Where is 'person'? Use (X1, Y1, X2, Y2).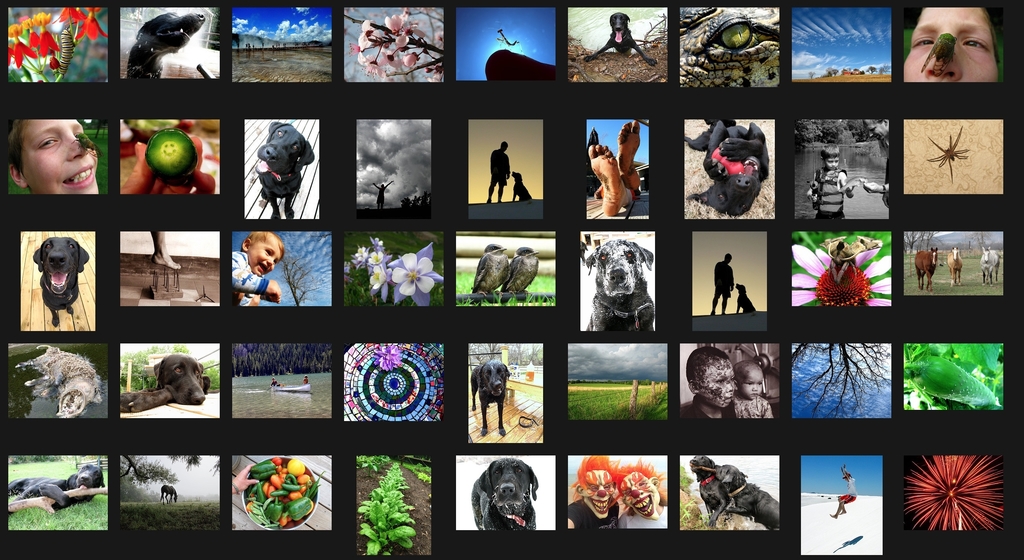
(902, 6, 1002, 83).
